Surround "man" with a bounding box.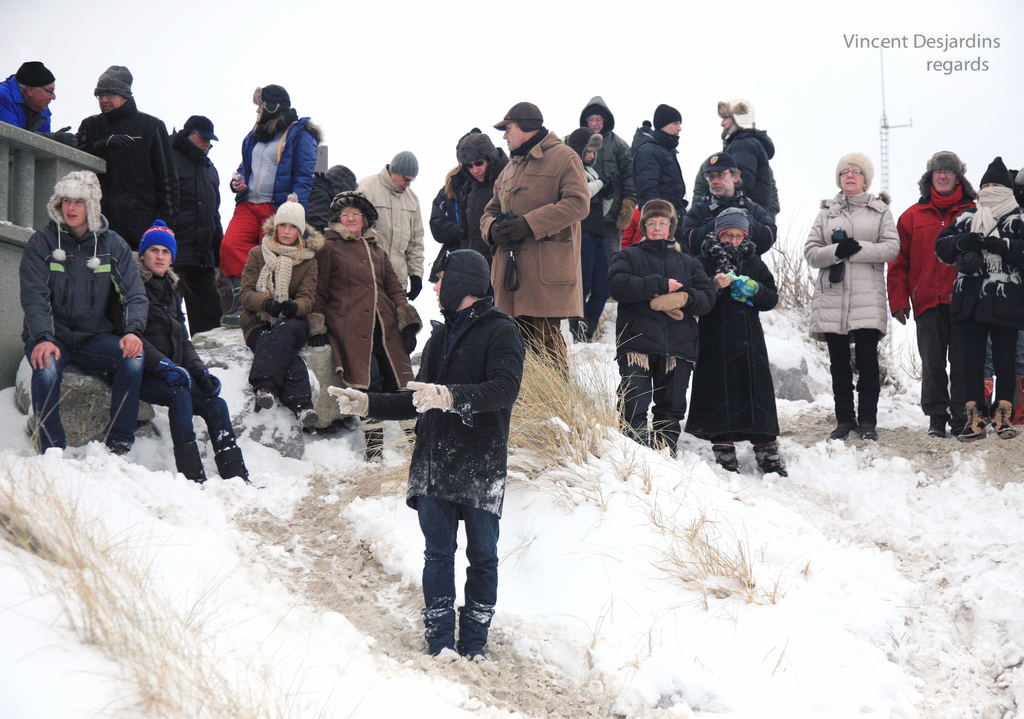
crop(630, 102, 688, 236).
